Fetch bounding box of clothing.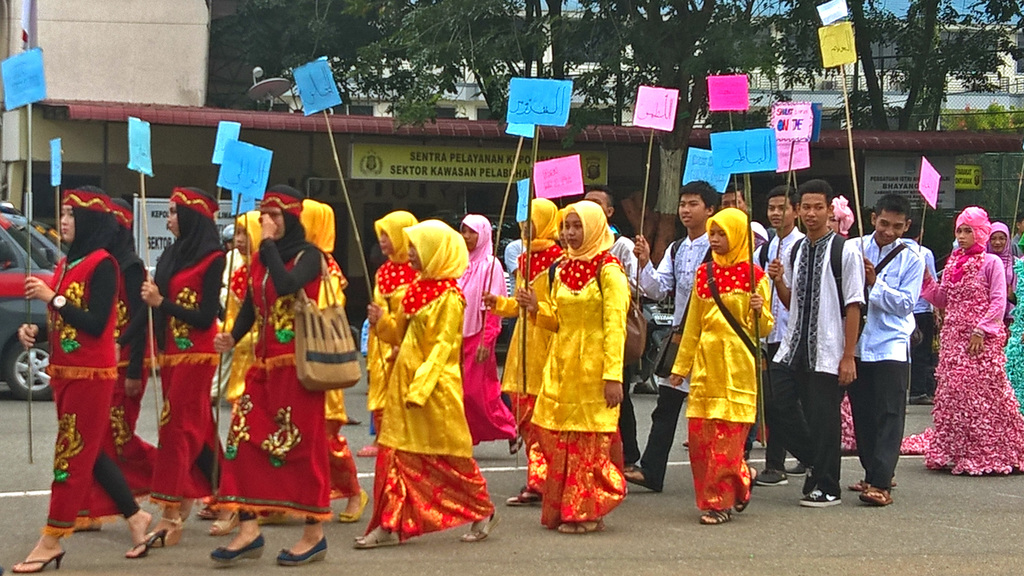
Bbox: left=774, top=225, right=862, bottom=495.
